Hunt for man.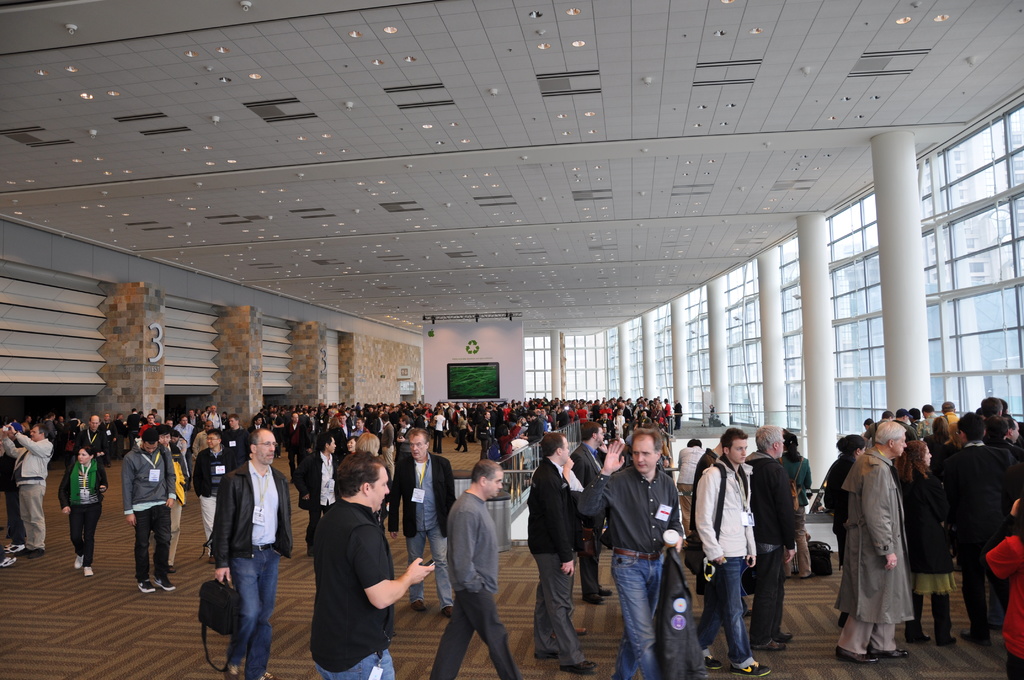
Hunted down at l=676, t=435, r=708, b=533.
